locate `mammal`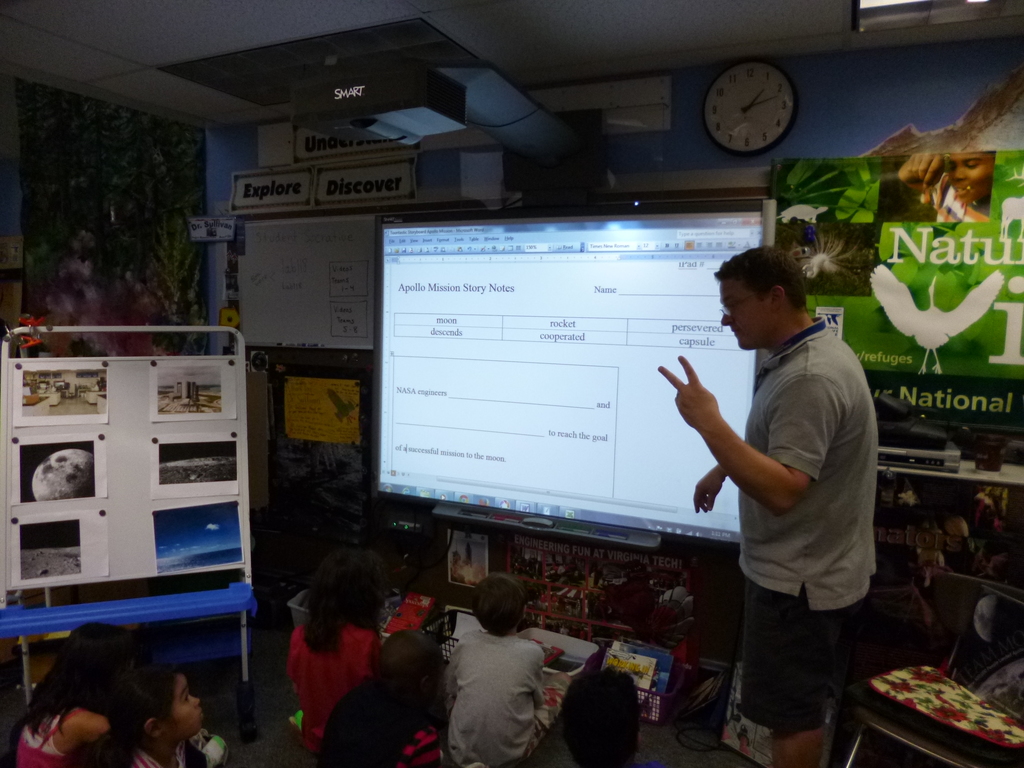
(422, 581, 562, 767)
